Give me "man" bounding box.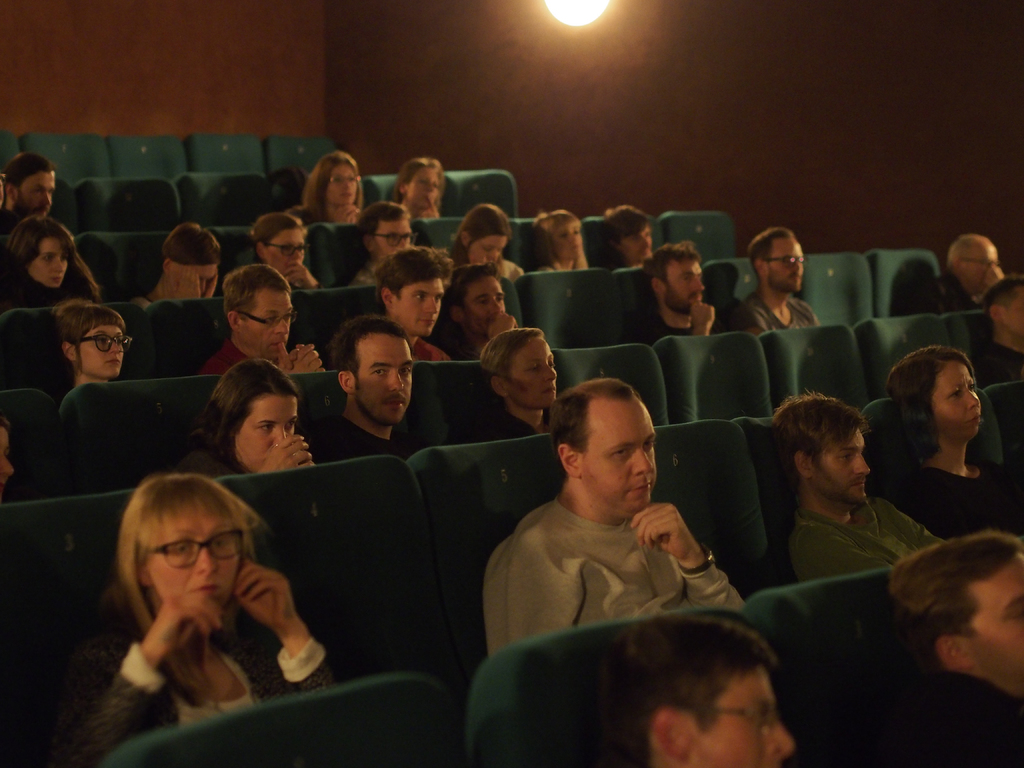
{"left": 481, "top": 378, "right": 744, "bottom": 659}.
